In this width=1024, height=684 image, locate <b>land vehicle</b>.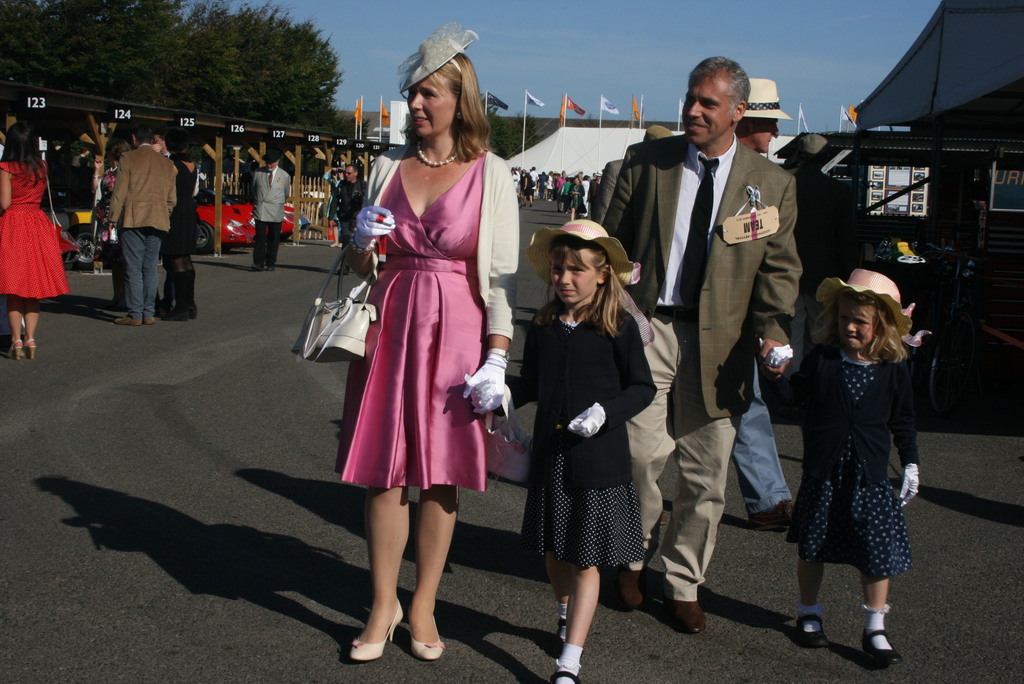
Bounding box: 297 211 312 229.
